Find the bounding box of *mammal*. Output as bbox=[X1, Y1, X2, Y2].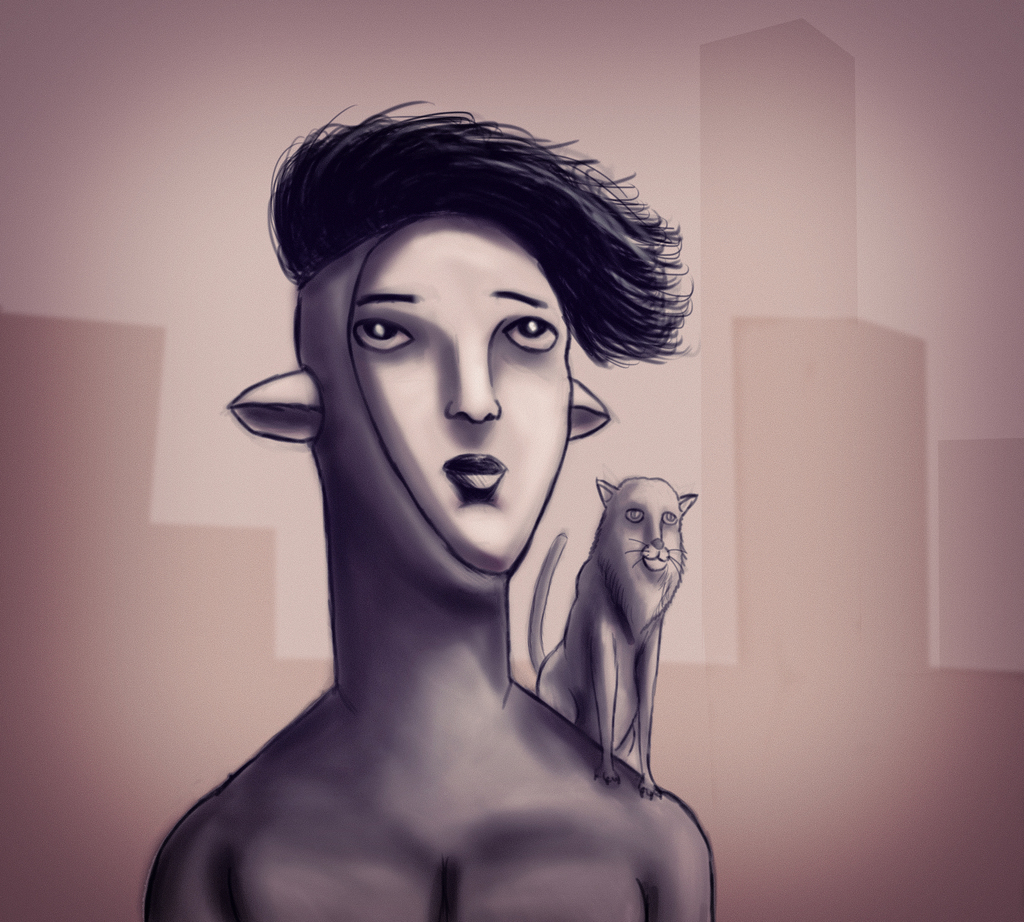
bbox=[532, 436, 705, 812].
